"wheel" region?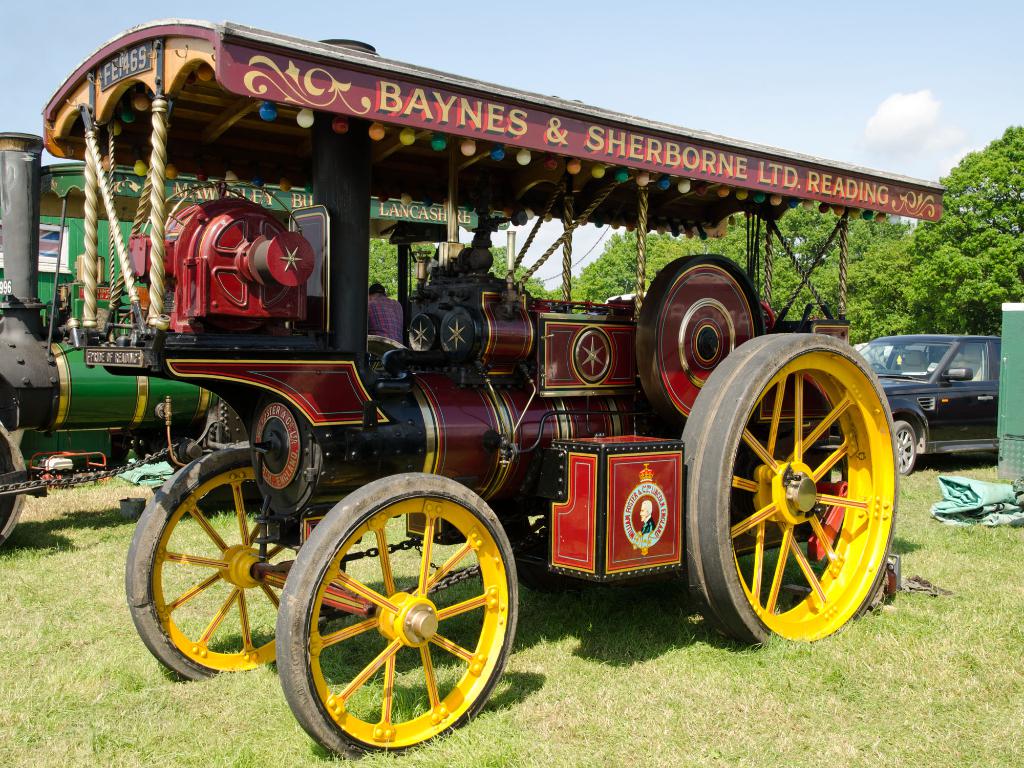
<box>897,420,914,478</box>
